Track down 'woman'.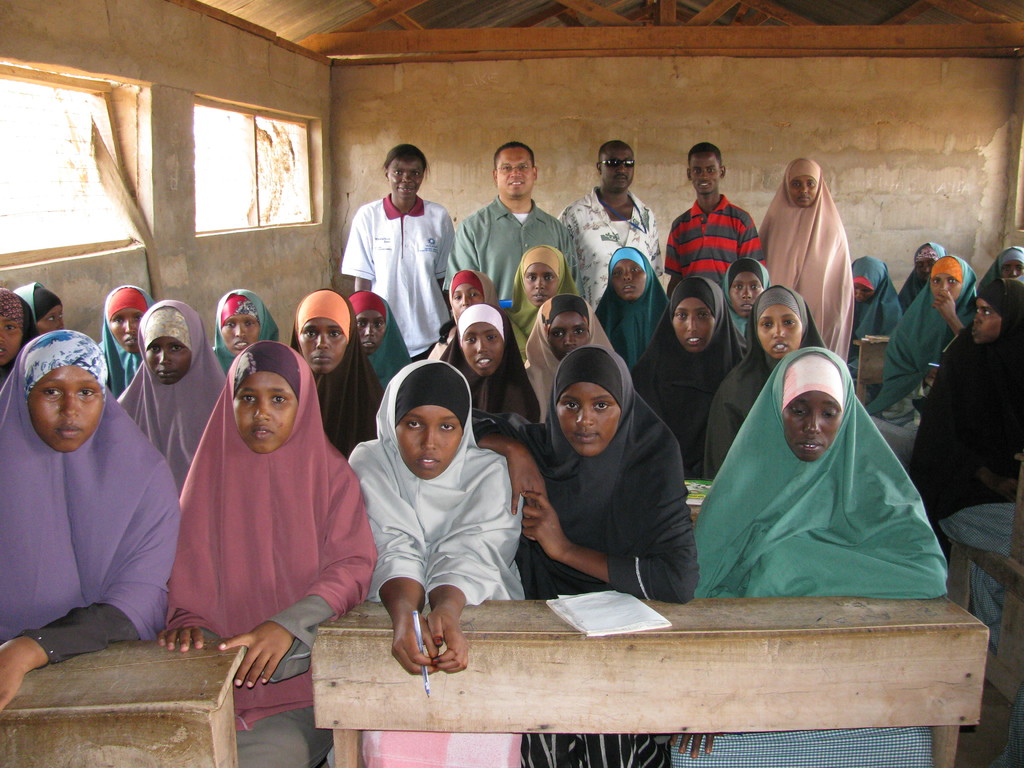
Tracked to (x1=852, y1=249, x2=904, y2=372).
